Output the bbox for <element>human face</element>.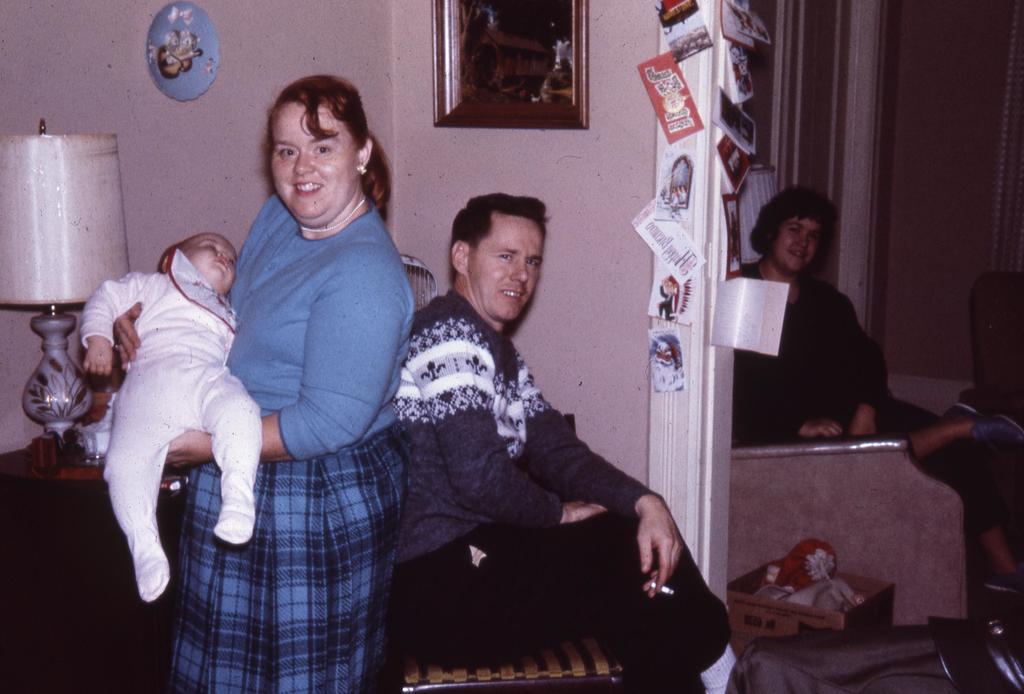
(x1=470, y1=214, x2=547, y2=322).
